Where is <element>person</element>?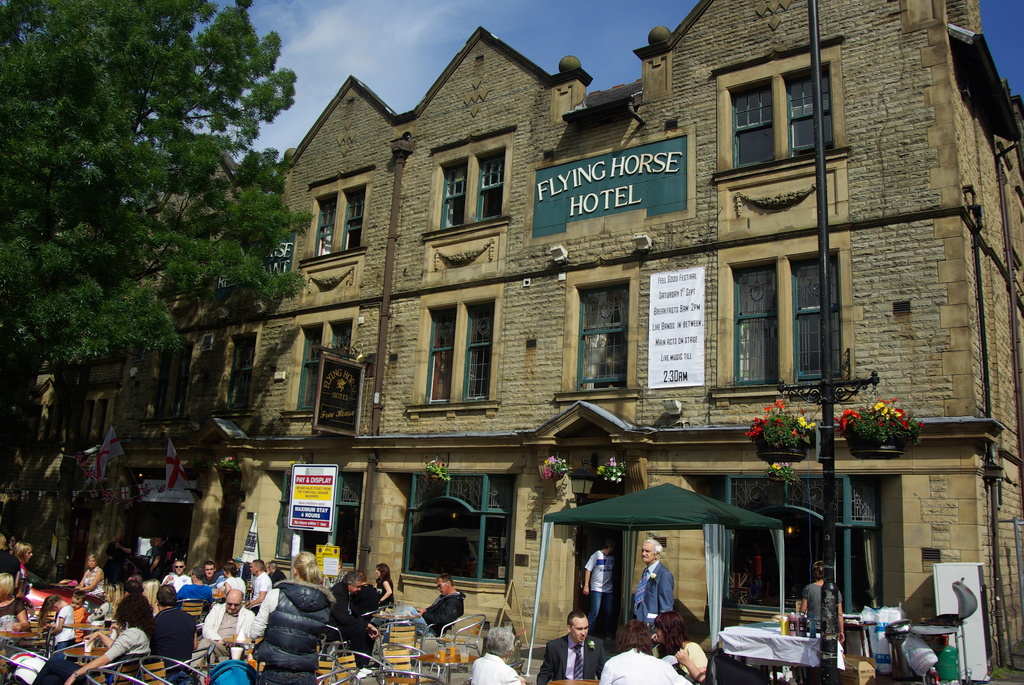
<bbox>161, 559, 190, 587</bbox>.
